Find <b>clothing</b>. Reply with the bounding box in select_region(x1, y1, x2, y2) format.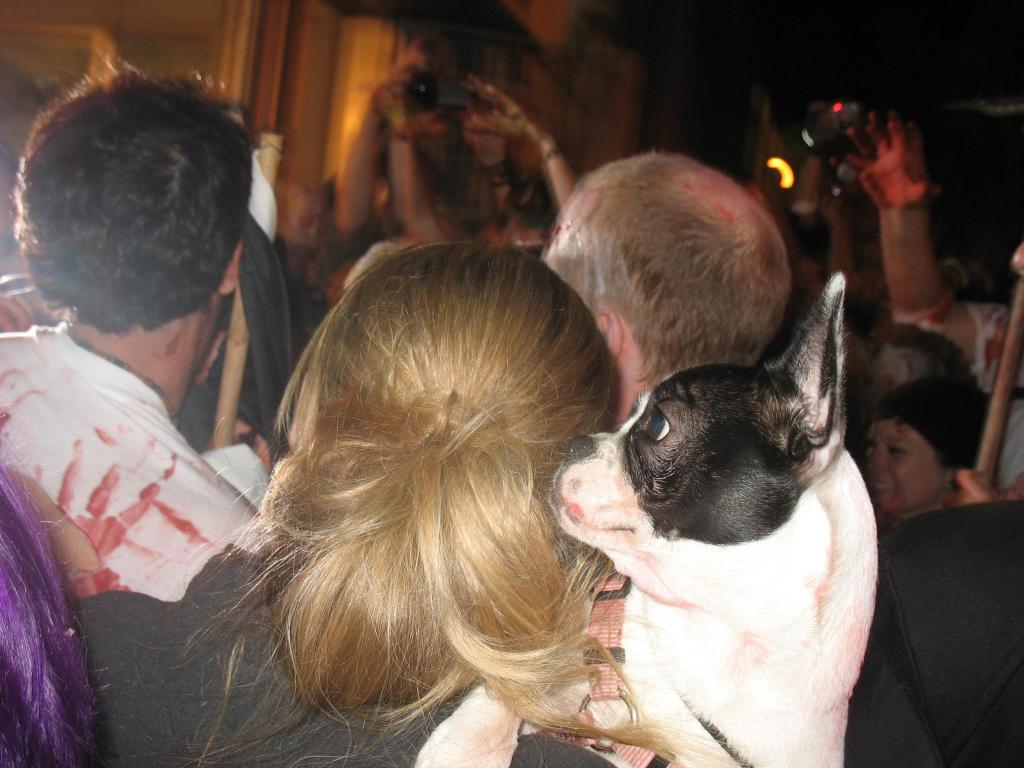
select_region(19, 276, 259, 655).
